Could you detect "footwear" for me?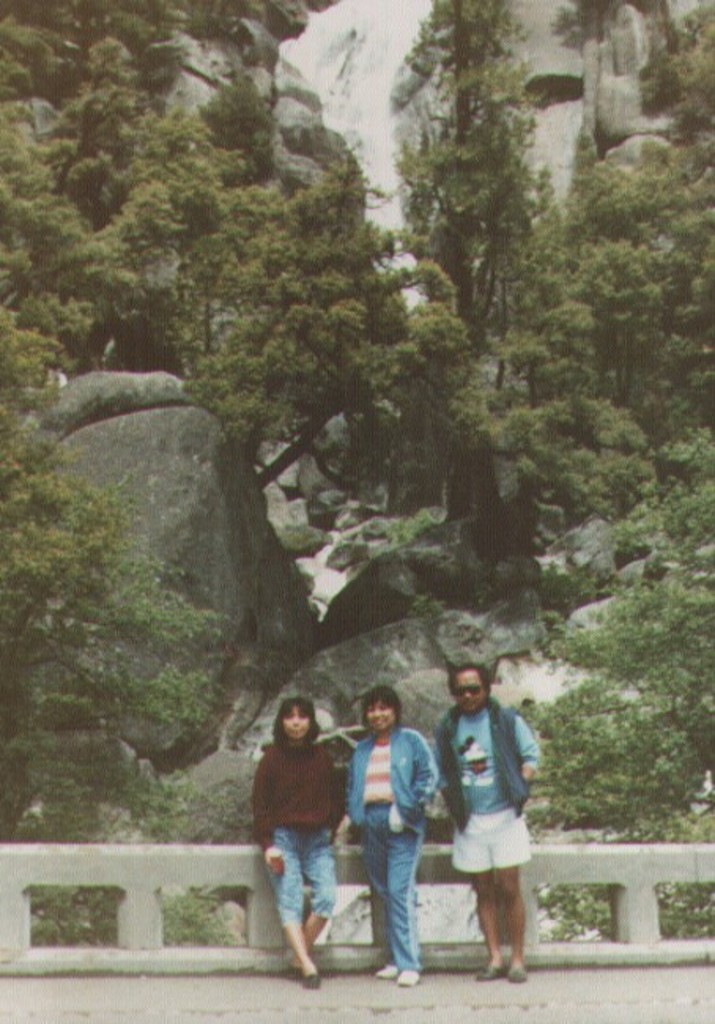
Detection result: x1=483 y1=959 x2=504 y2=975.
